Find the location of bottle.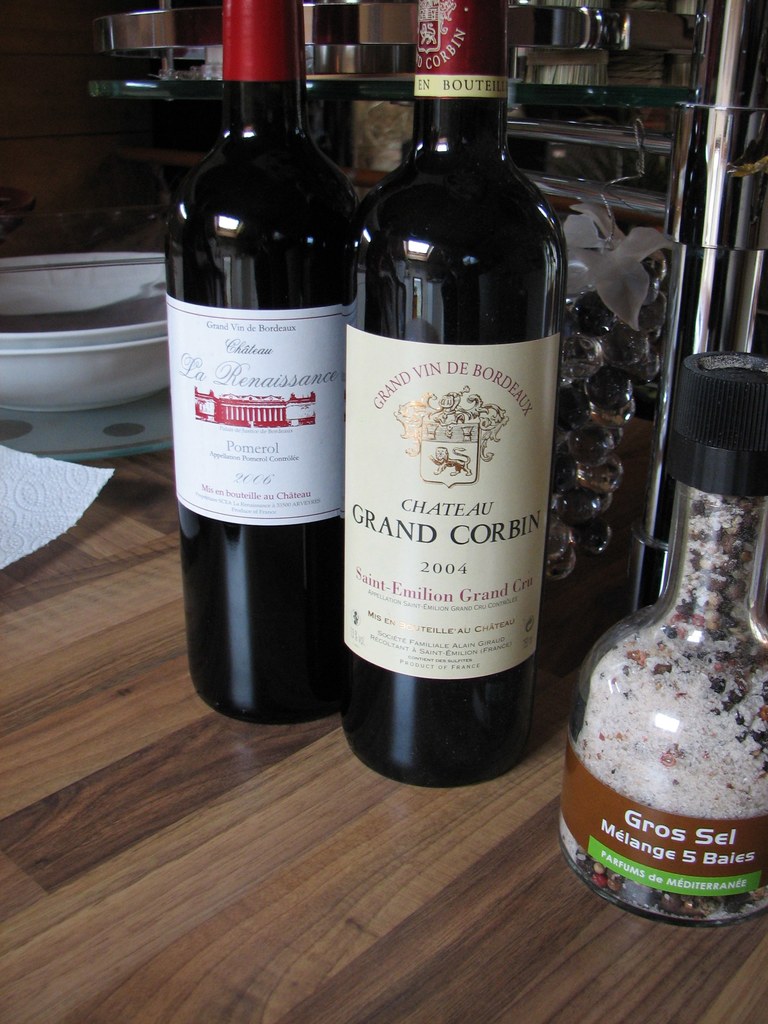
Location: <region>337, 61, 559, 753</region>.
